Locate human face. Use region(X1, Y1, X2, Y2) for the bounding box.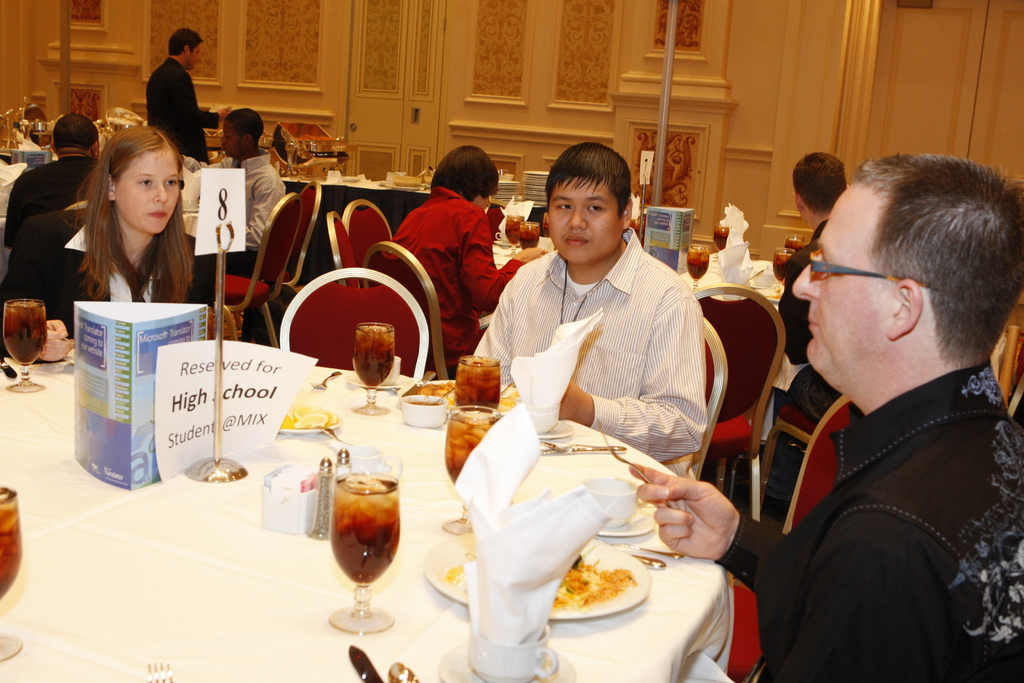
region(190, 43, 200, 68).
